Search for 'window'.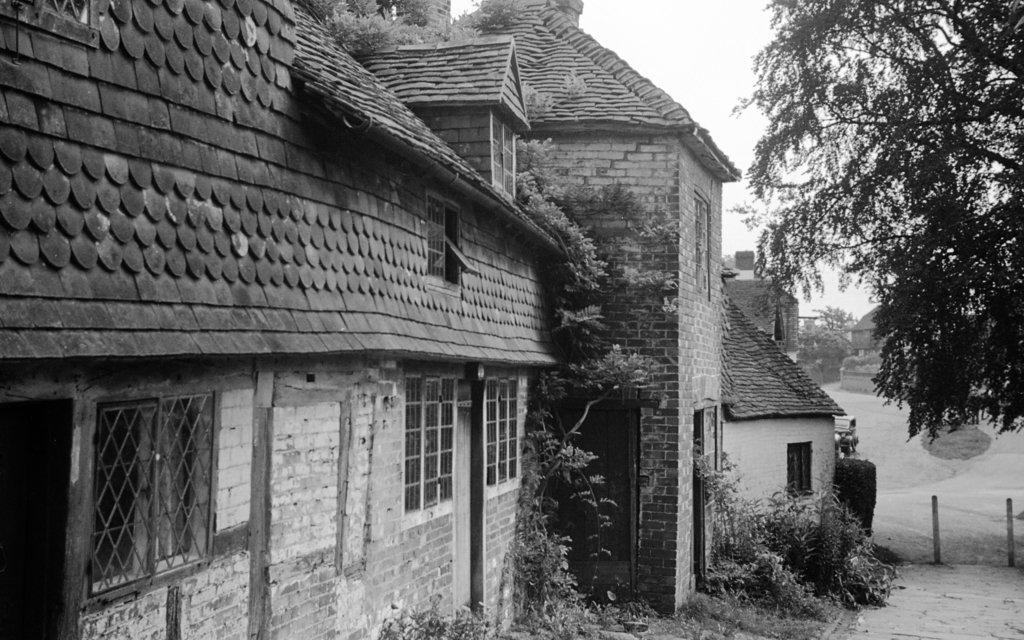
Found at locate(422, 198, 462, 287).
